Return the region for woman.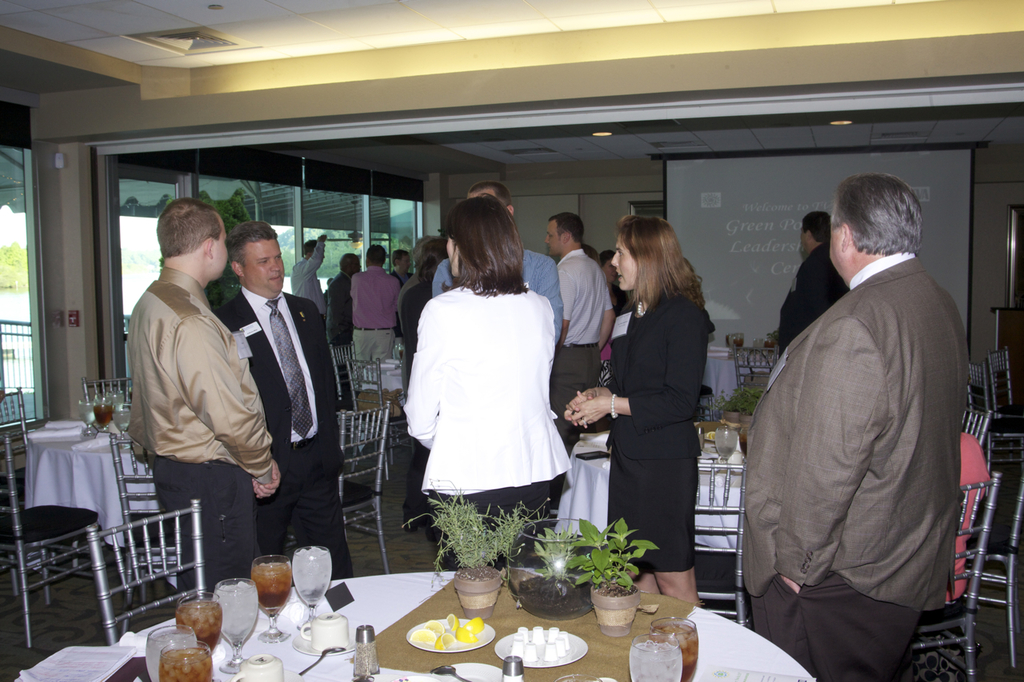
598,250,632,317.
